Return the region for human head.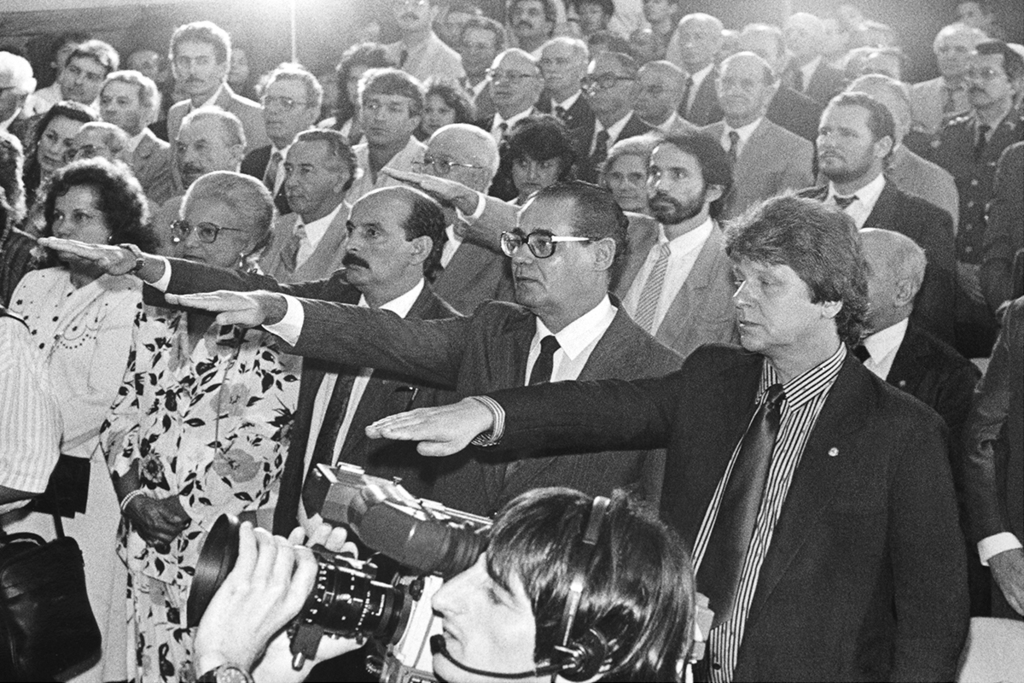
487:50:544:108.
